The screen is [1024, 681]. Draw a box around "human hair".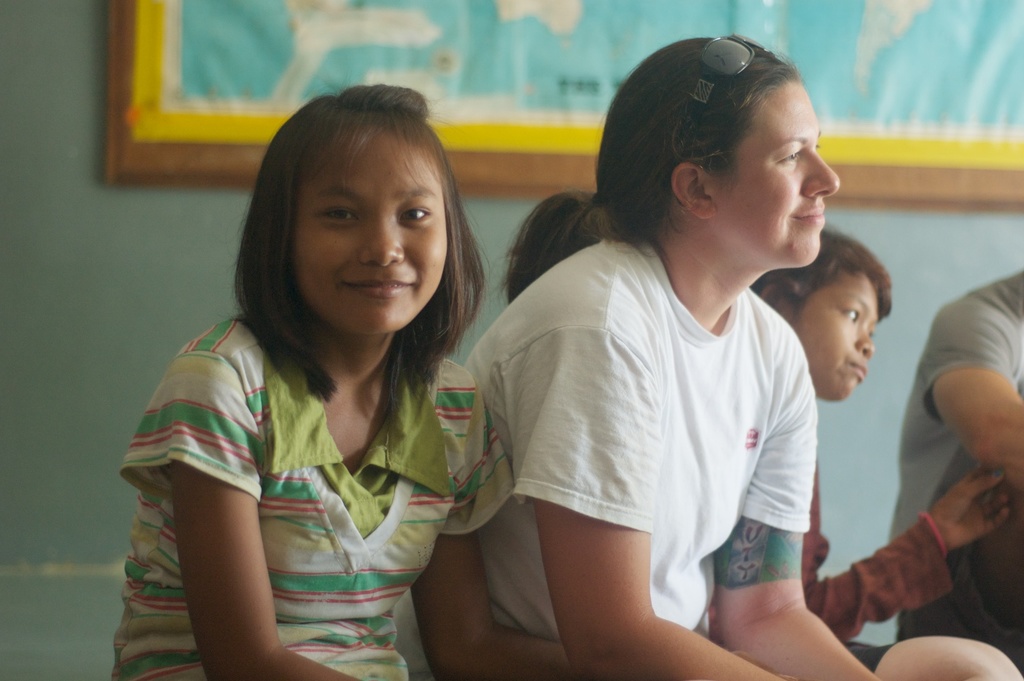
[x1=497, y1=33, x2=798, y2=300].
